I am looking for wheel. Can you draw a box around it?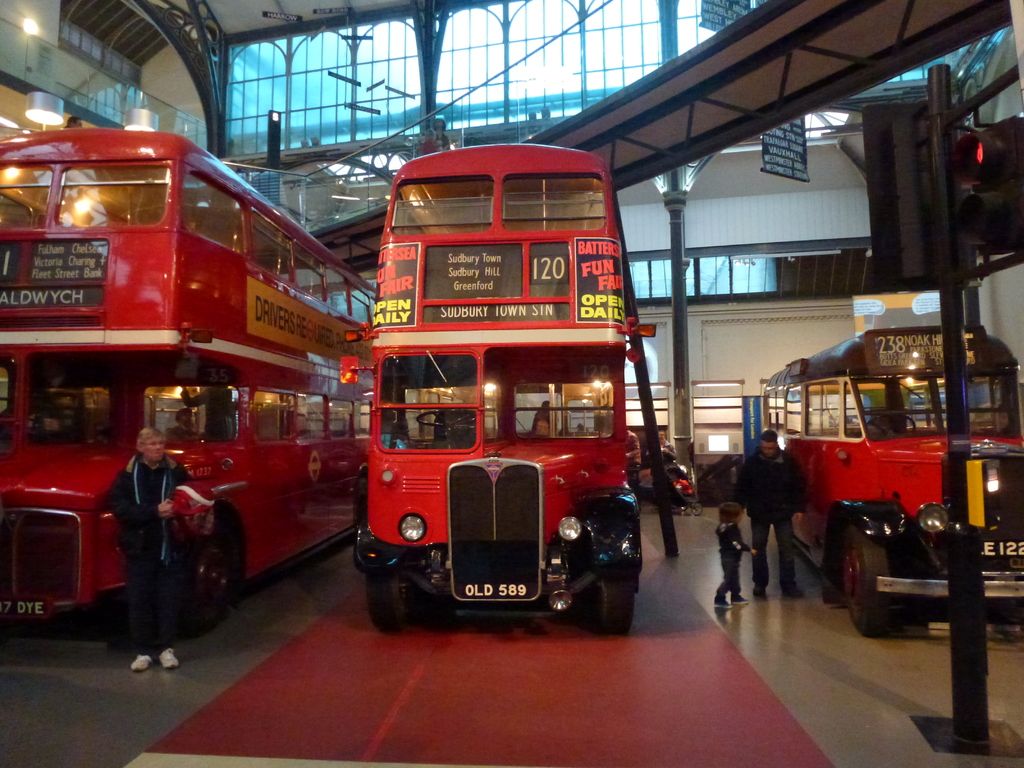
Sure, the bounding box is region(415, 406, 476, 430).
